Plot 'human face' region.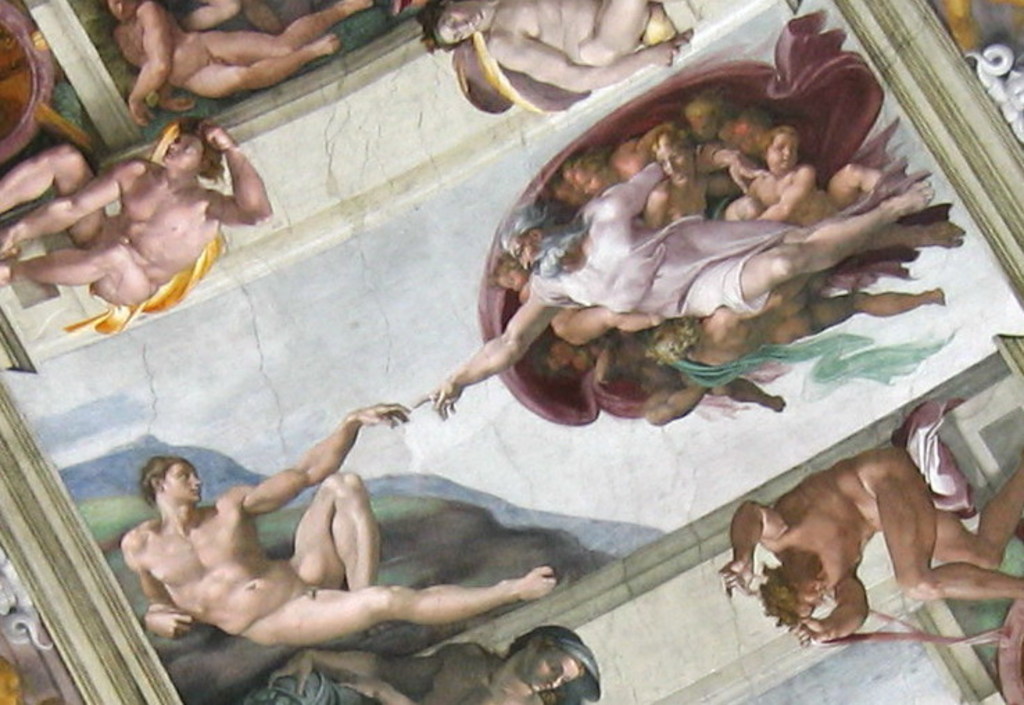
Plotted at locate(437, 0, 487, 40).
